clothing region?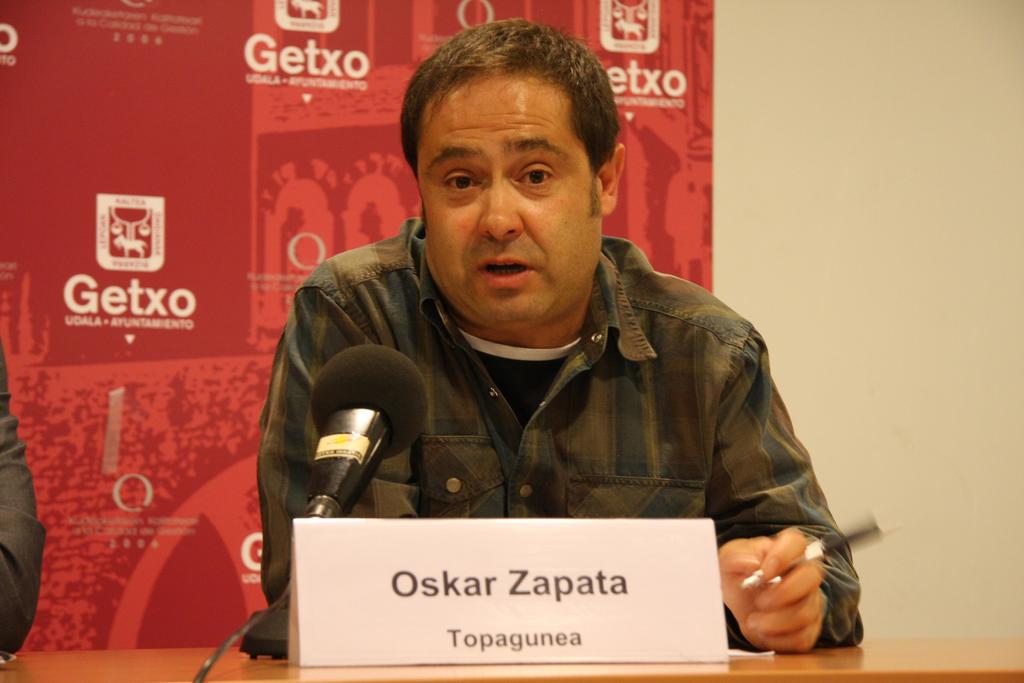
[x1=232, y1=239, x2=877, y2=550]
